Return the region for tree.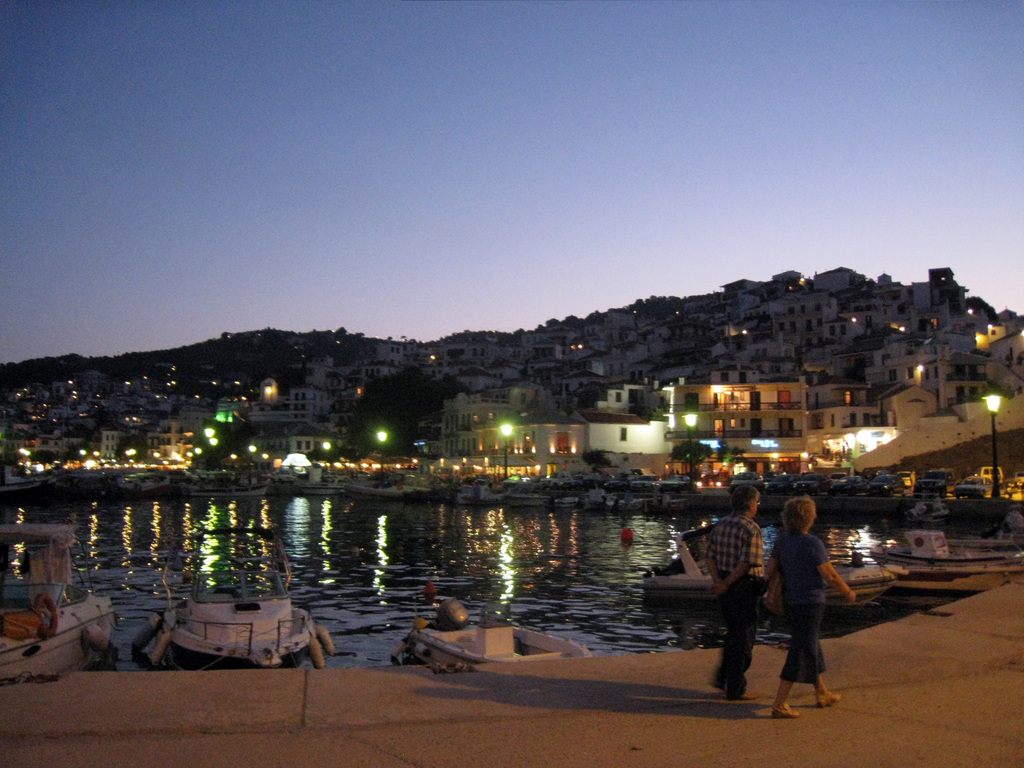
pyautogui.locateOnScreen(353, 355, 454, 444).
